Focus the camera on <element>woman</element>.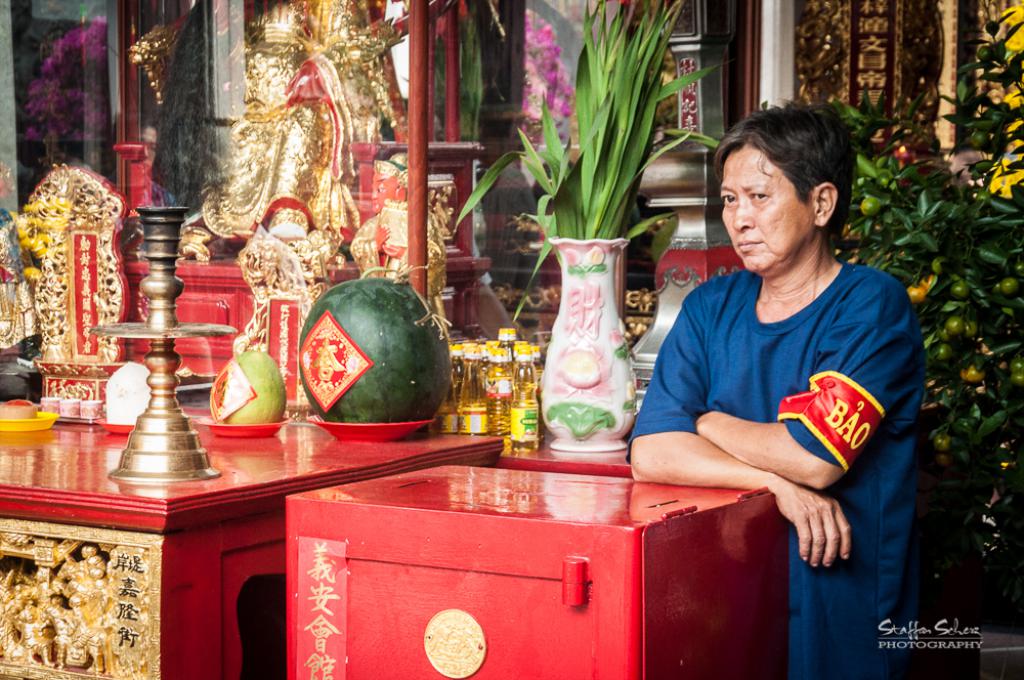
Focus region: detection(639, 99, 922, 609).
